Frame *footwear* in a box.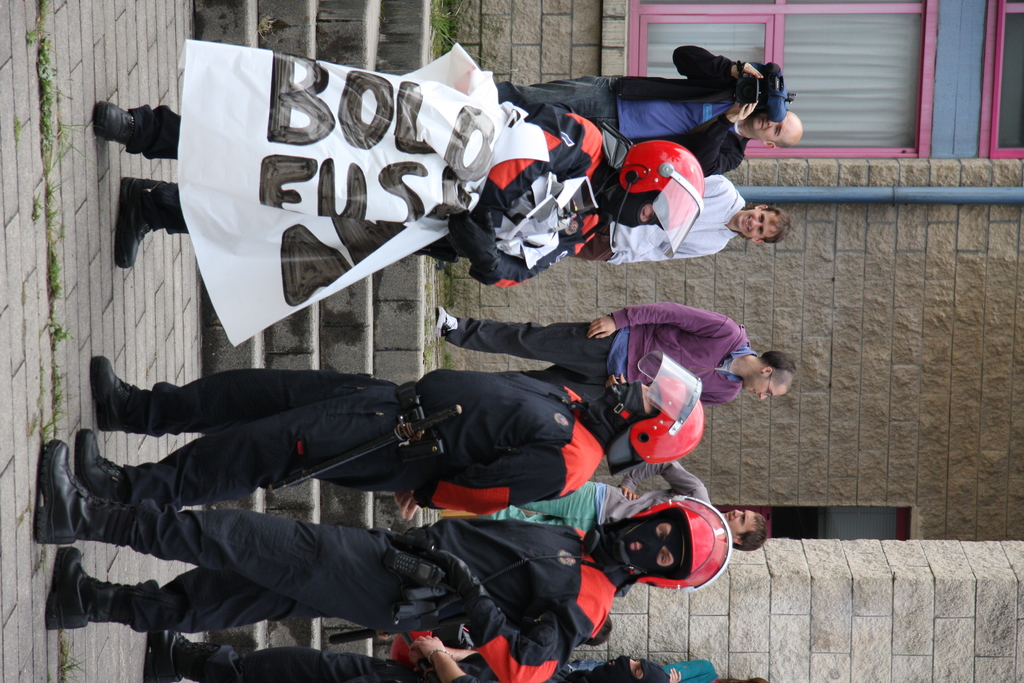
box=[69, 425, 152, 521].
